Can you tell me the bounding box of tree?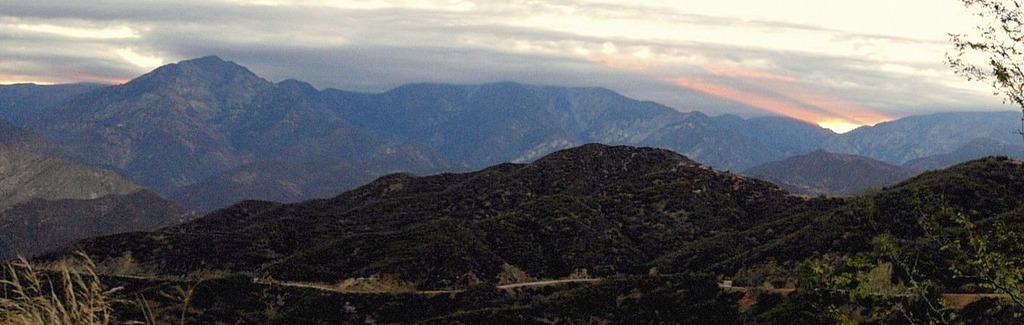
crop(945, 0, 1023, 107).
